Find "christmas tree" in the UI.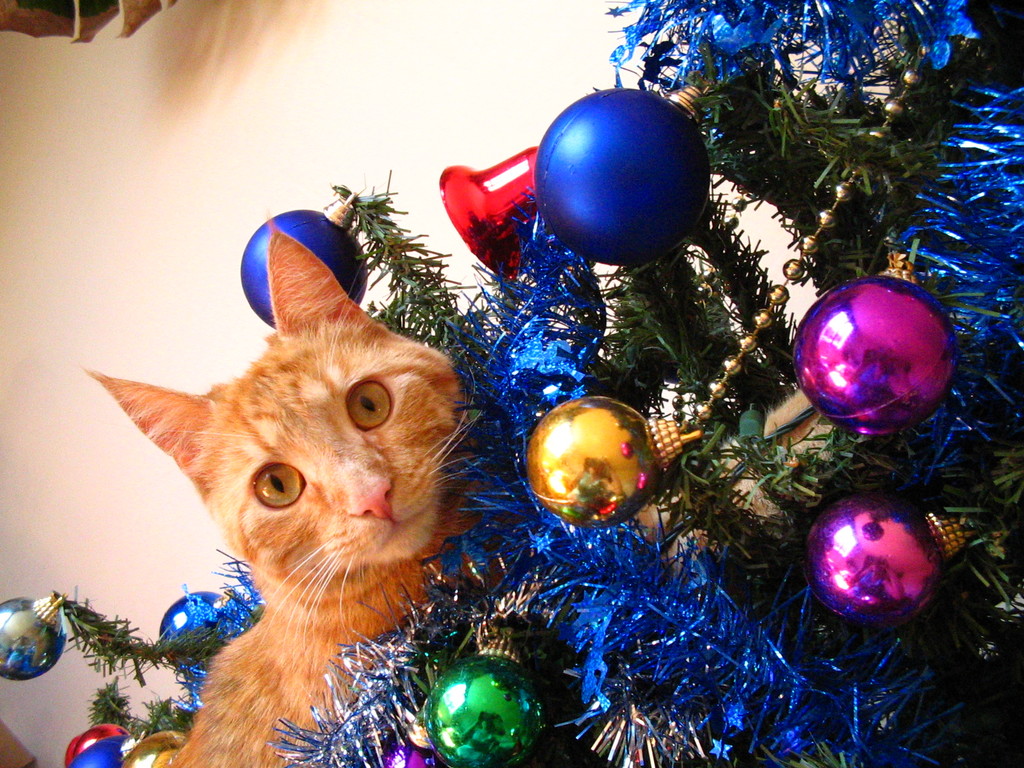
UI element at <bbox>0, 0, 1023, 767</bbox>.
